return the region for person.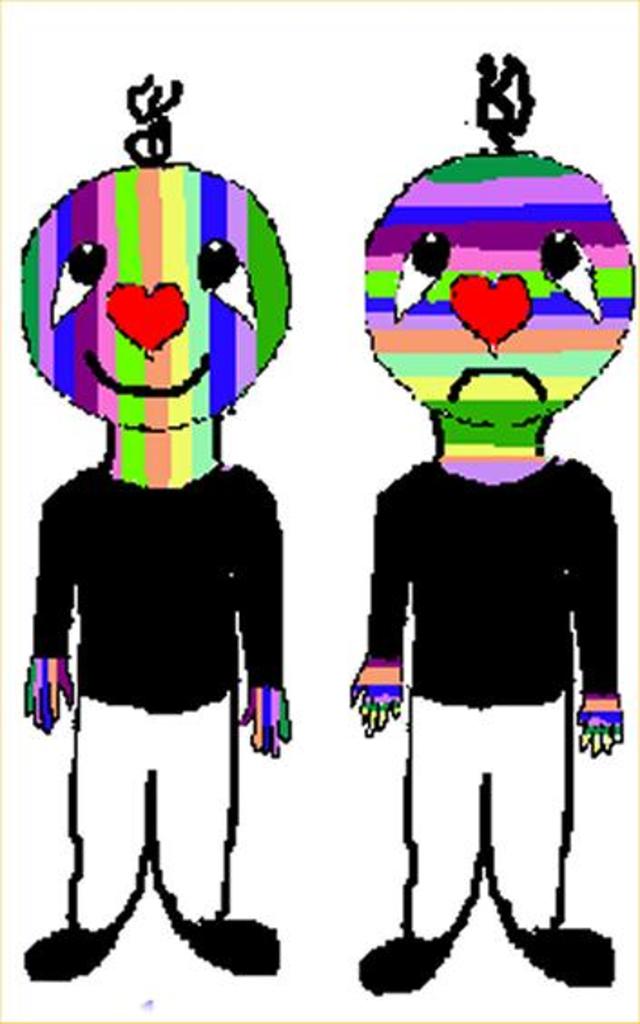
[341,145,633,995].
